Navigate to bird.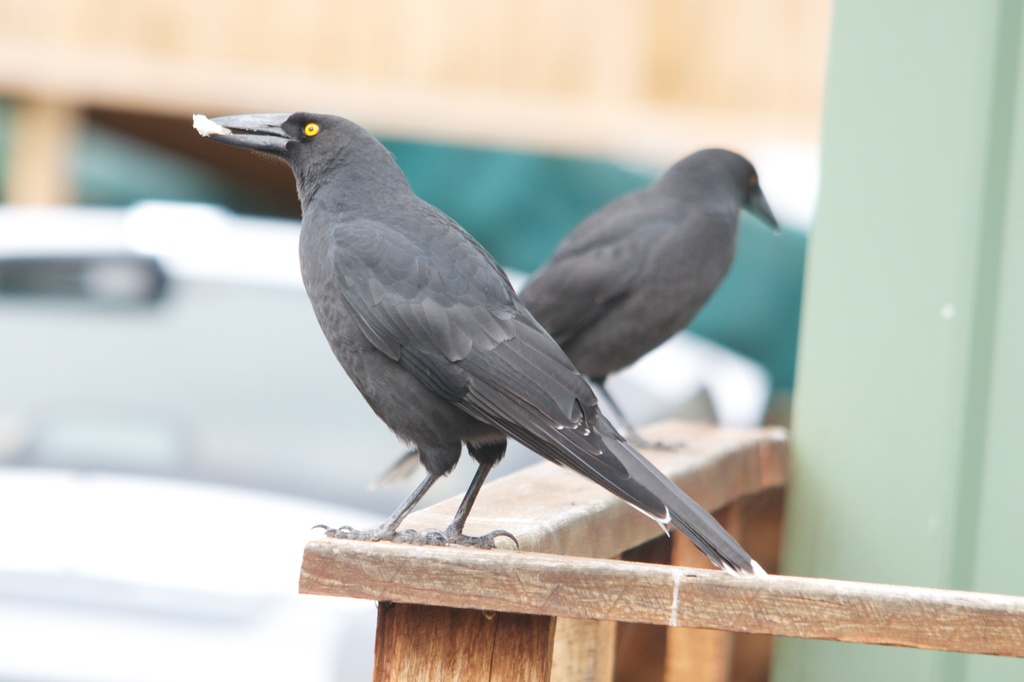
Navigation target: <bbox>197, 111, 773, 578</bbox>.
